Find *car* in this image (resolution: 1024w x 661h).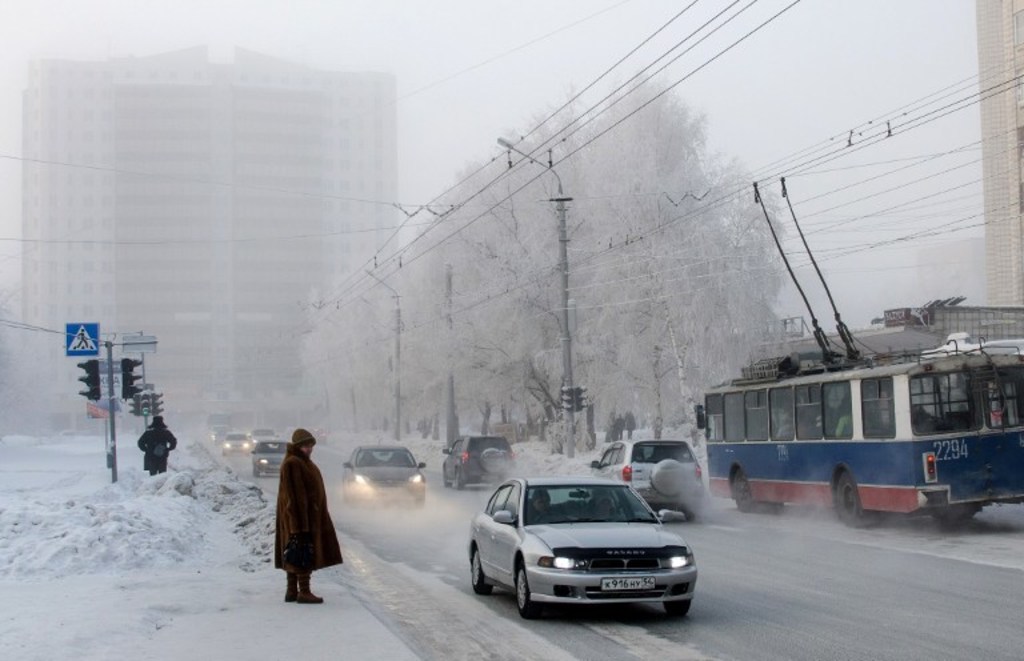
(220,432,252,458).
